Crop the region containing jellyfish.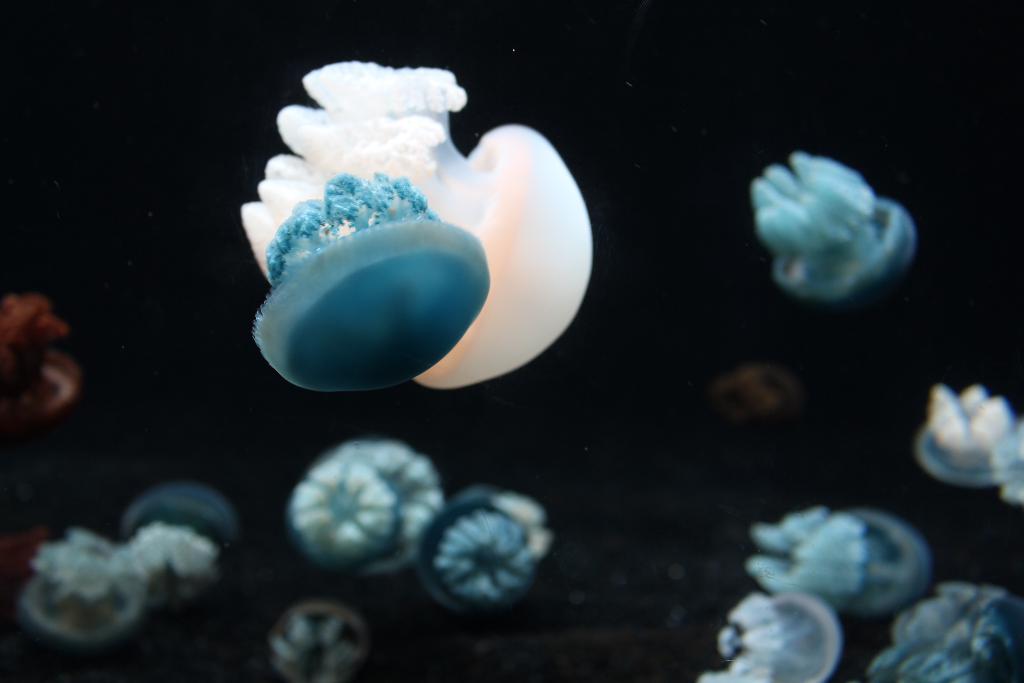
Crop region: <box>859,582,1010,682</box>.
